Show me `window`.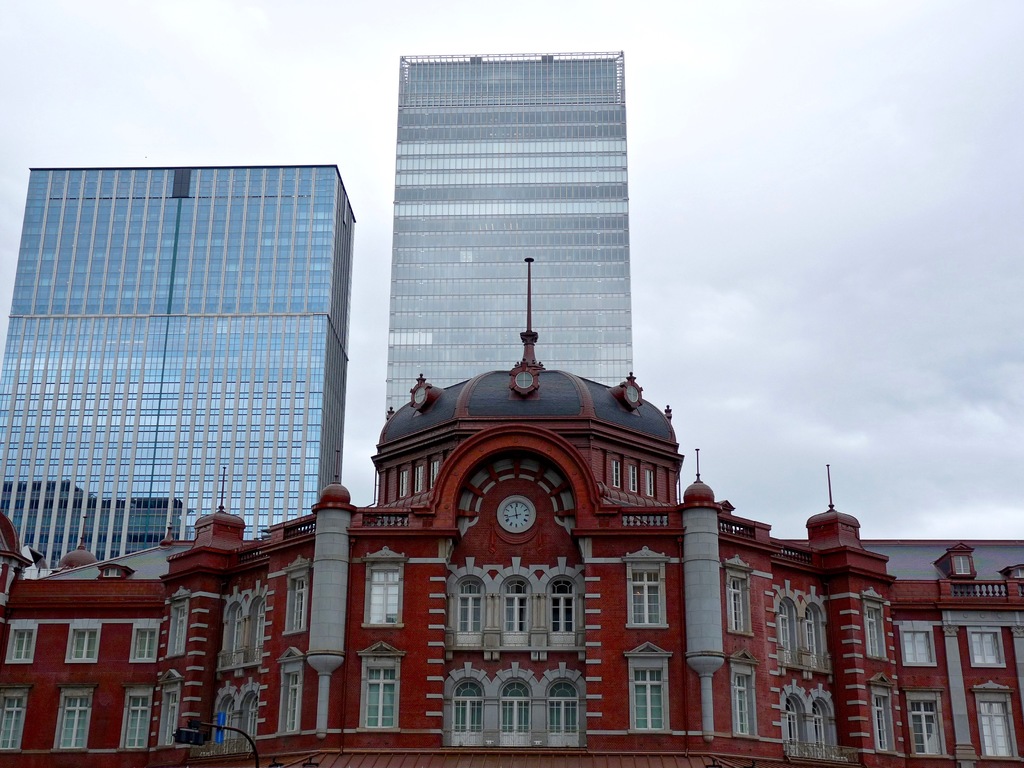
`window` is here: l=364, t=557, r=401, b=626.
